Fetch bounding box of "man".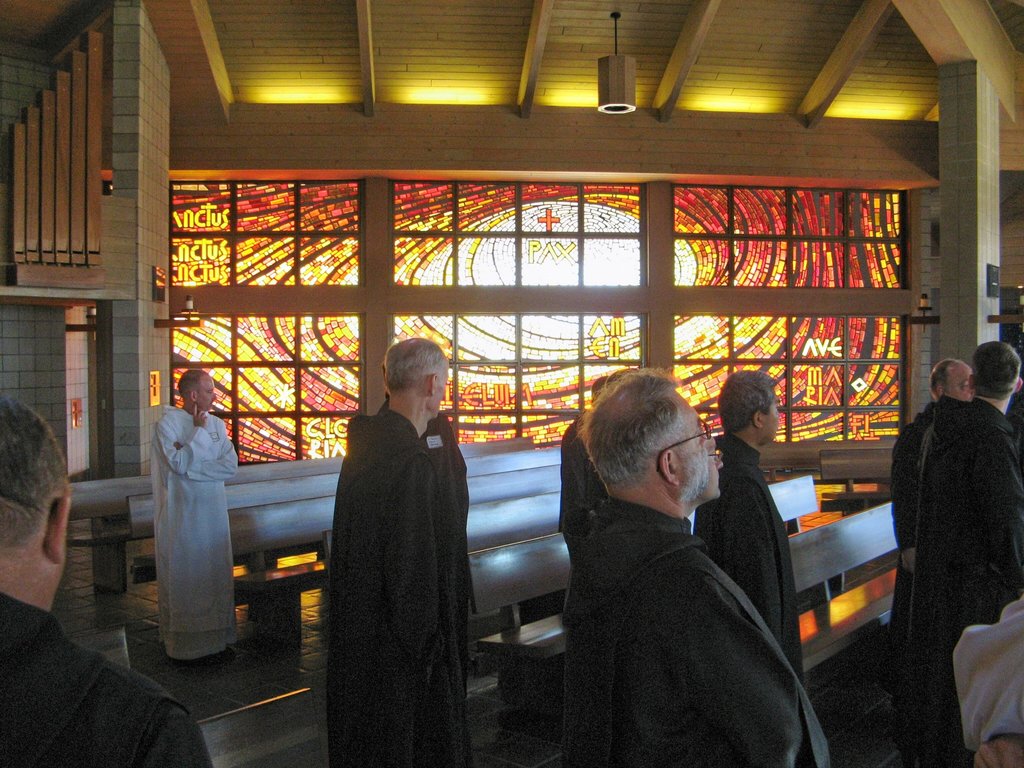
Bbox: x1=943, y1=589, x2=1023, y2=767.
